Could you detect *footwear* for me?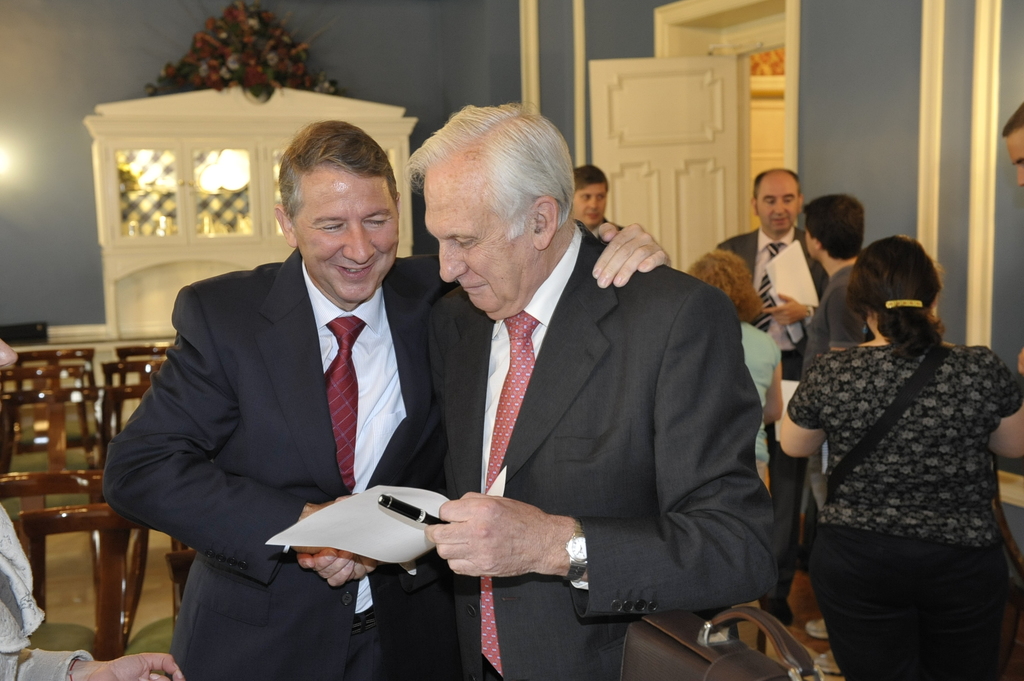
Detection result: 815 650 841 673.
